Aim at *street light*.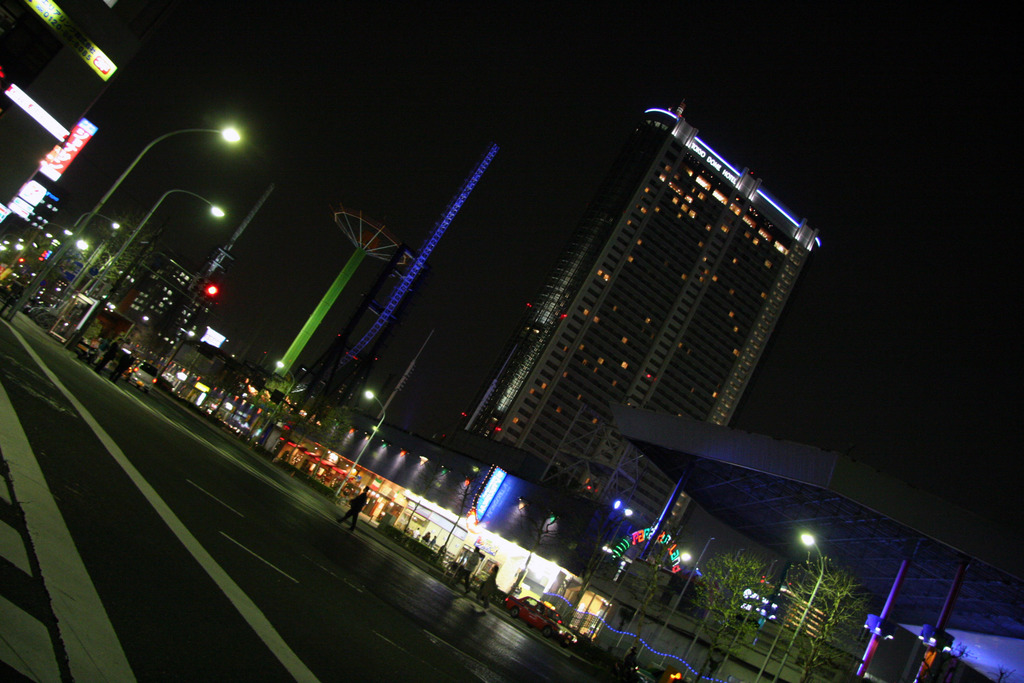
Aimed at bbox=[0, 217, 77, 283].
